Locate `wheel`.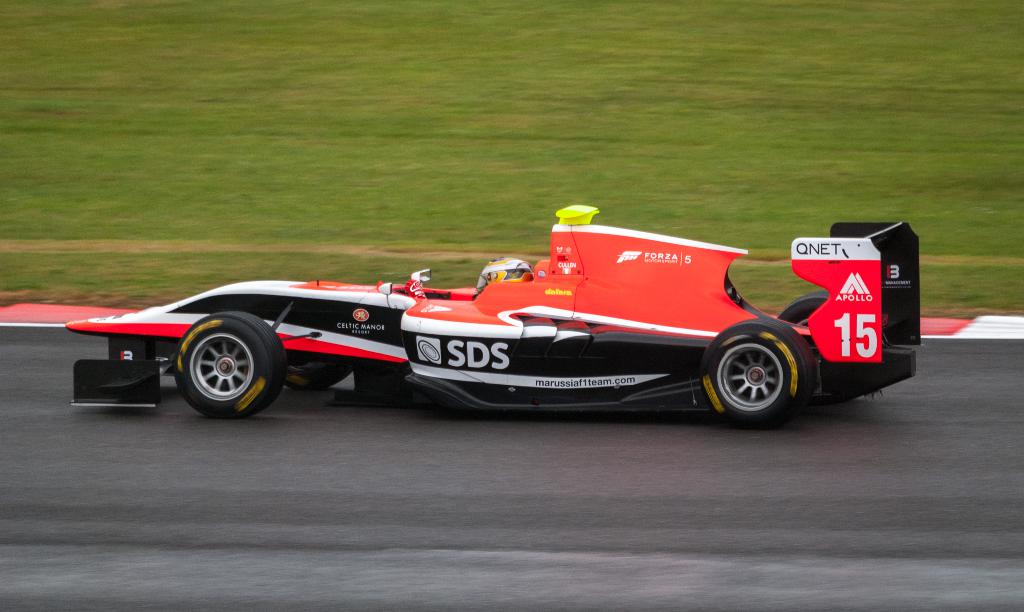
Bounding box: detection(176, 310, 289, 417).
